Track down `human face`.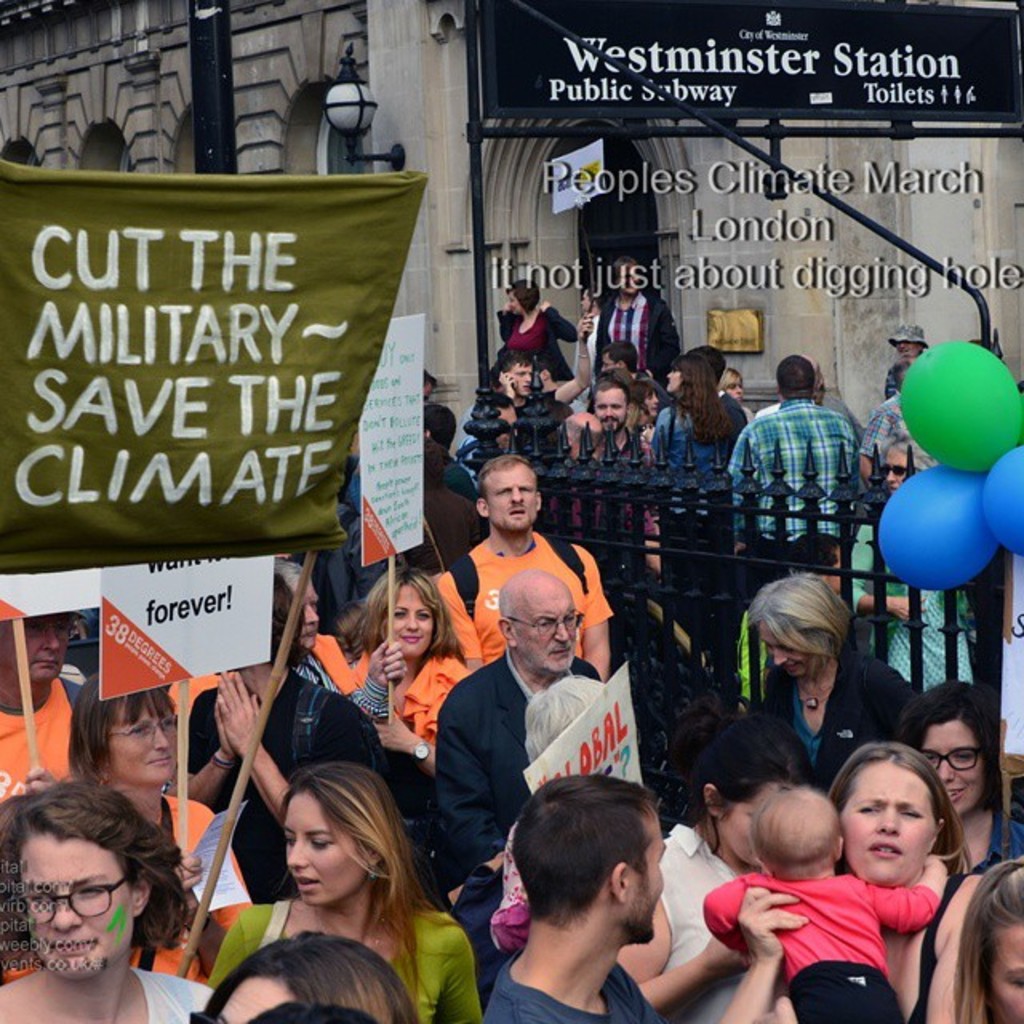
Tracked to 14:816:131:978.
